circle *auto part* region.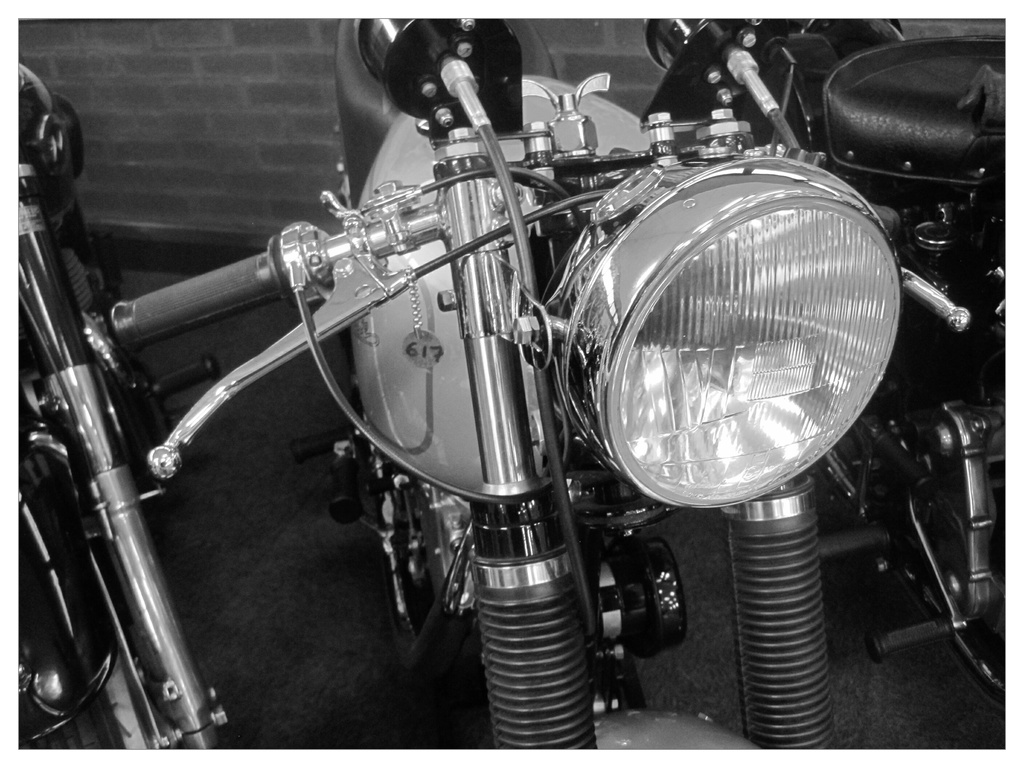
Region: bbox(20, 61, 232, 749).
